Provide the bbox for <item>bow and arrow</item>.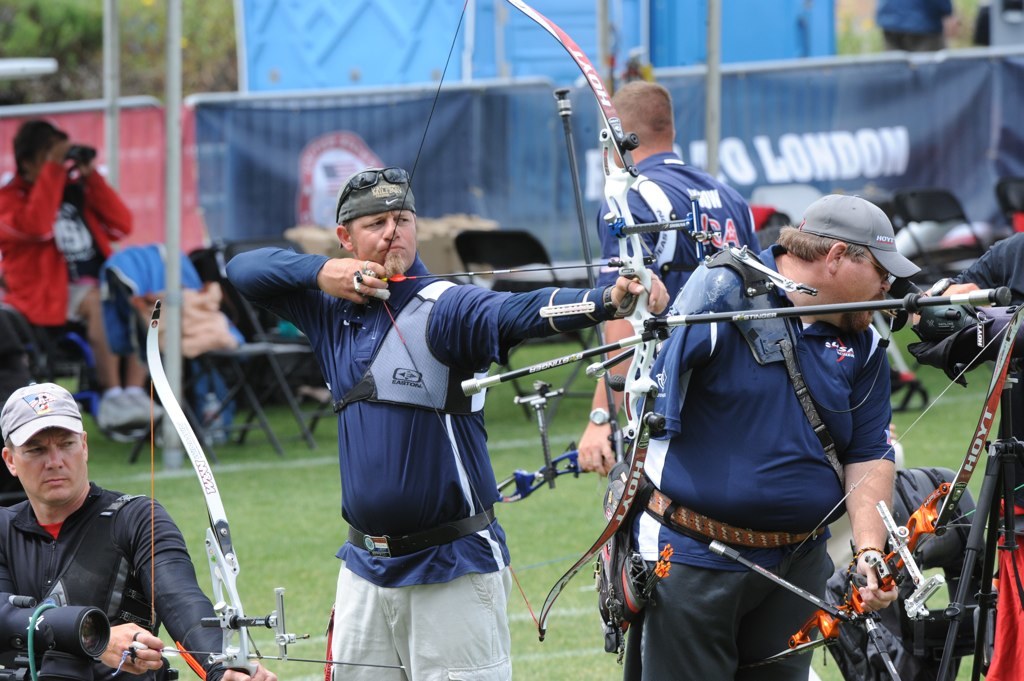
{"left": 375, "top": 0, "right": 1014, "bottom": 644}.
